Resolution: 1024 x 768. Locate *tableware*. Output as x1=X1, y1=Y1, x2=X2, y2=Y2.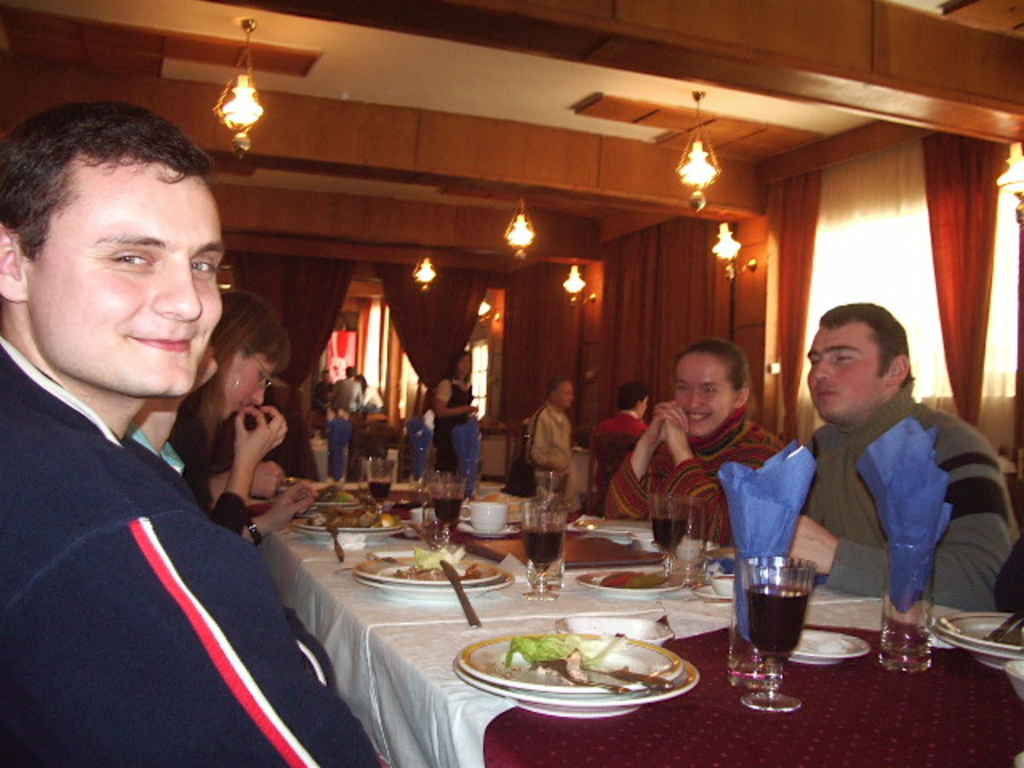
x1=434, y1=469, x2=466, y2=534.
